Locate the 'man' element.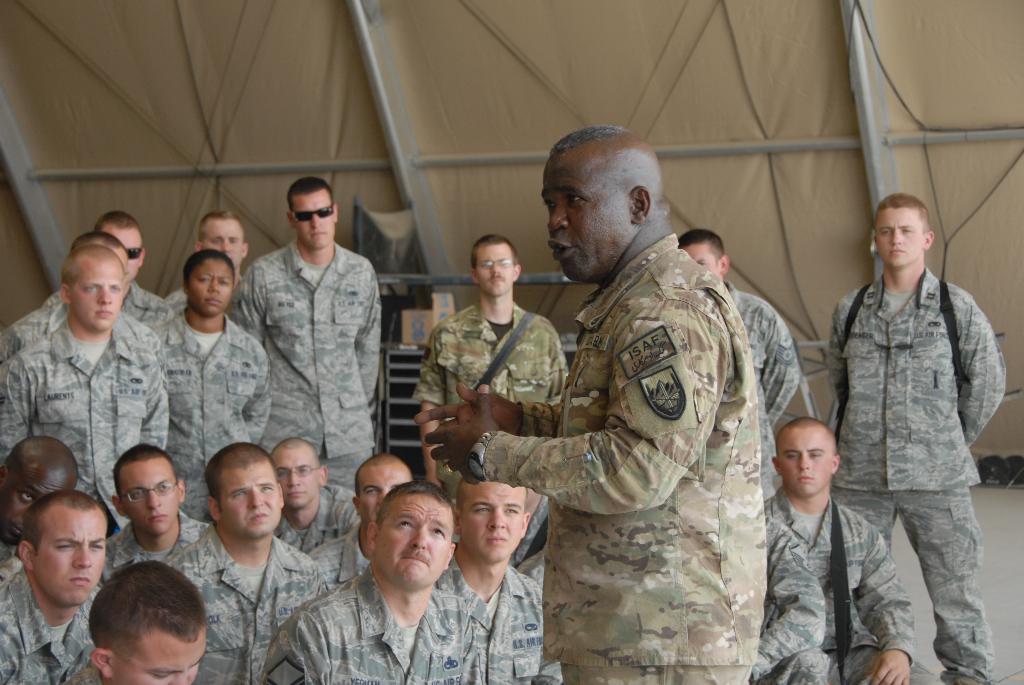
Element bbox: <box>762,412,920,684</box>.
